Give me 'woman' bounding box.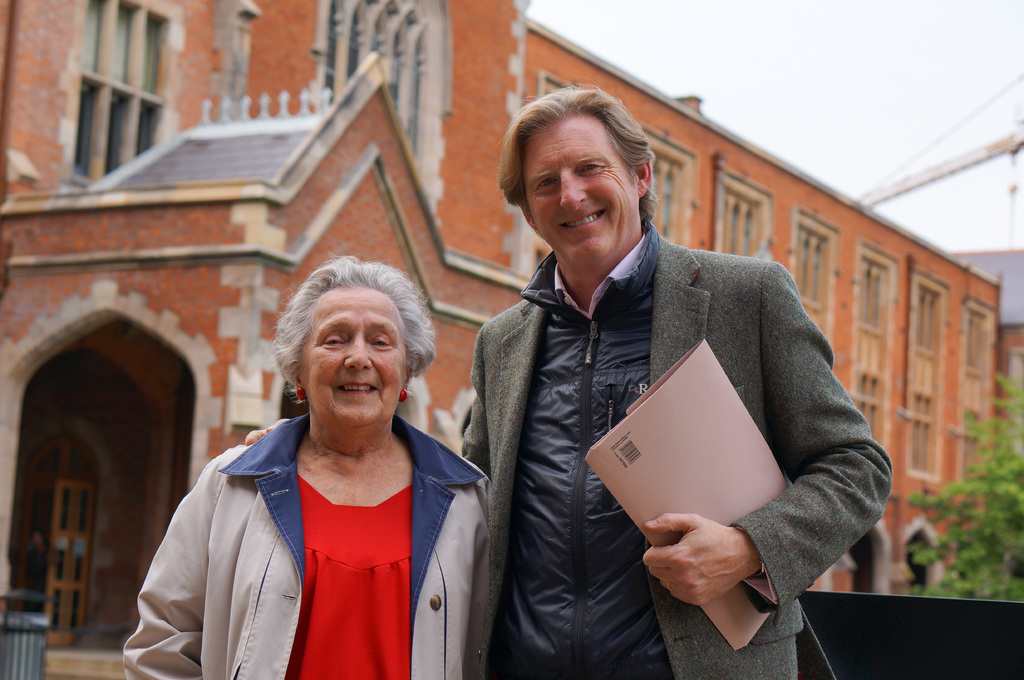
select_region(182, 258, 474, 674).
